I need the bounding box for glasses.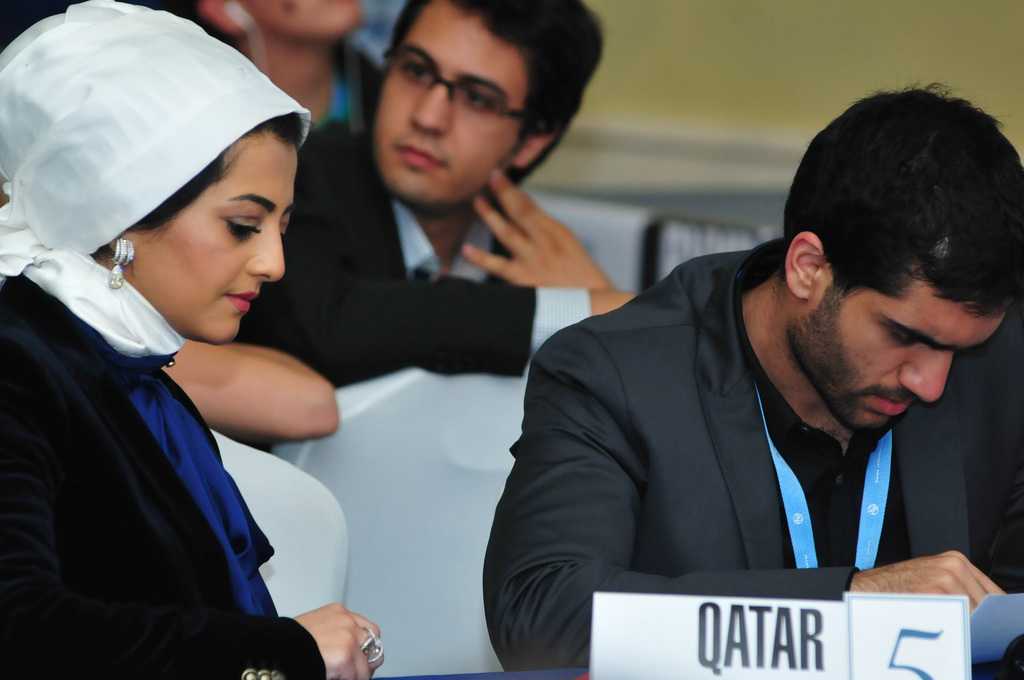
Here it is: crop(370, 51, 526, 108).
